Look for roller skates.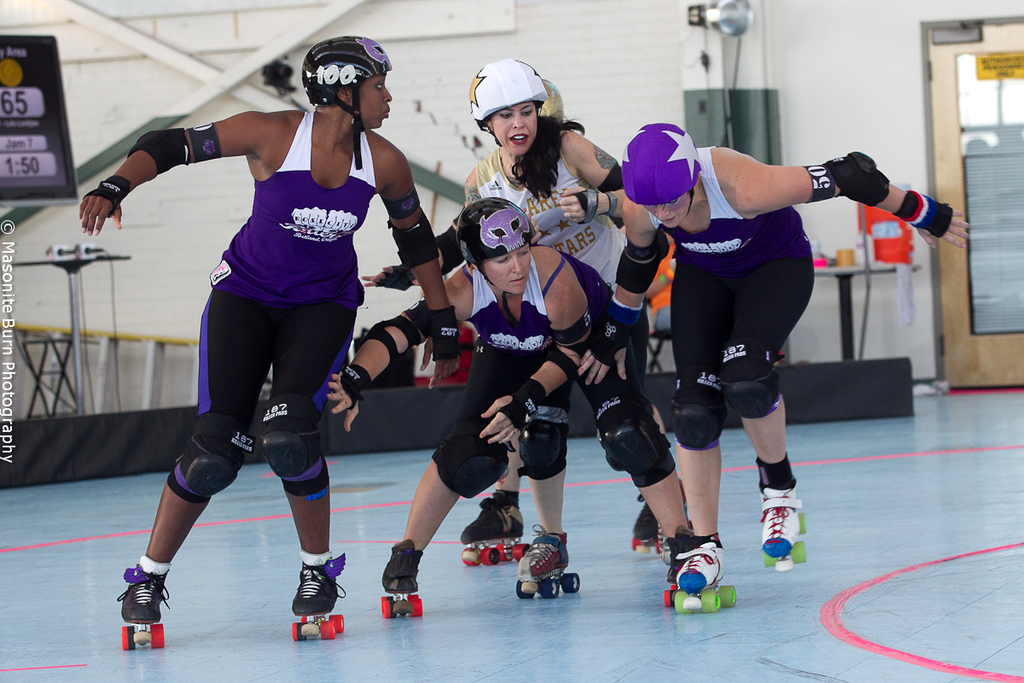
Found: 760:482:808:574.
